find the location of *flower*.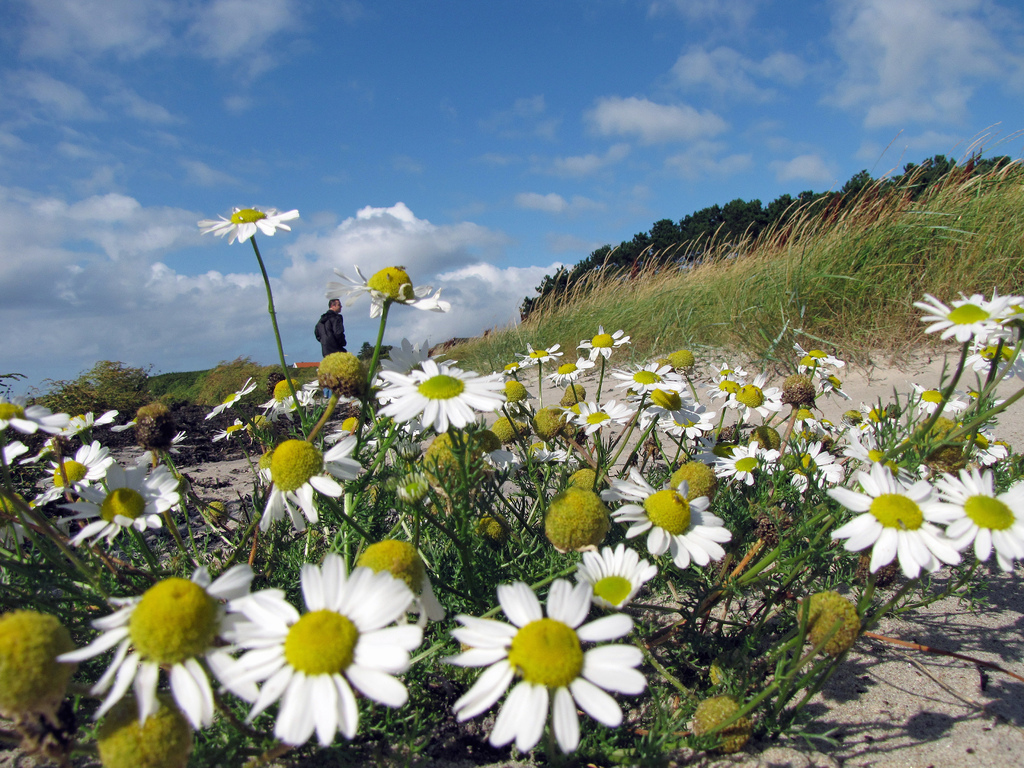
Location: bbox(203, 381, 251, 417).
